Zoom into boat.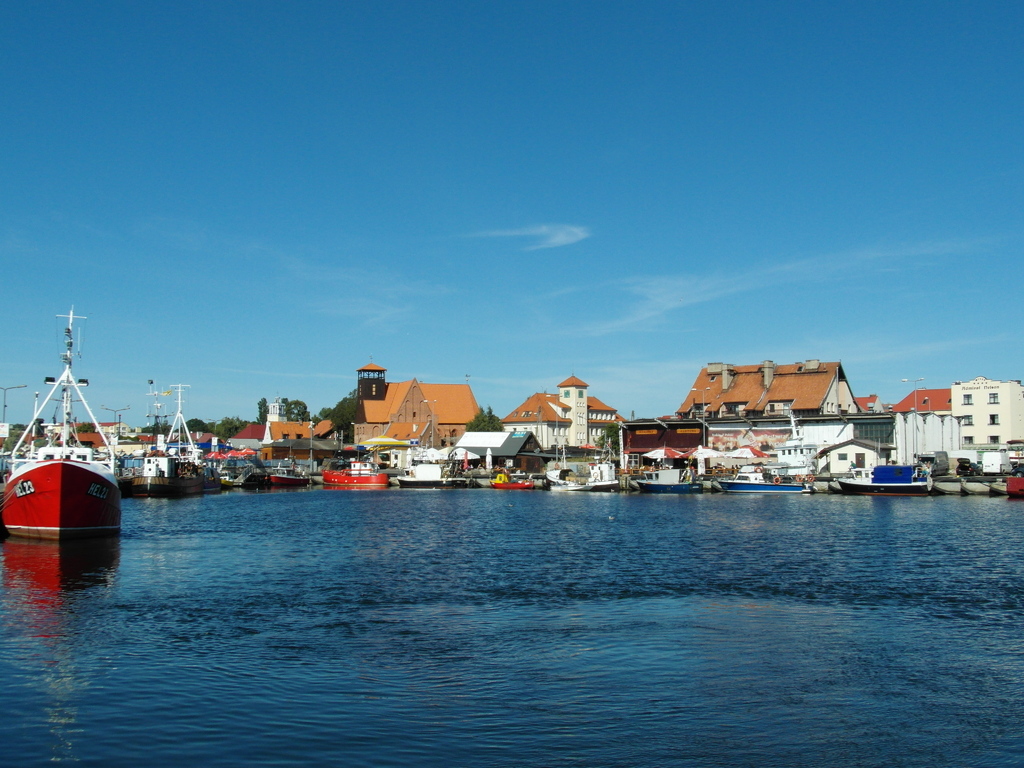
Zoom target: [x1=323, y1=435, x2=390, y2=490].
